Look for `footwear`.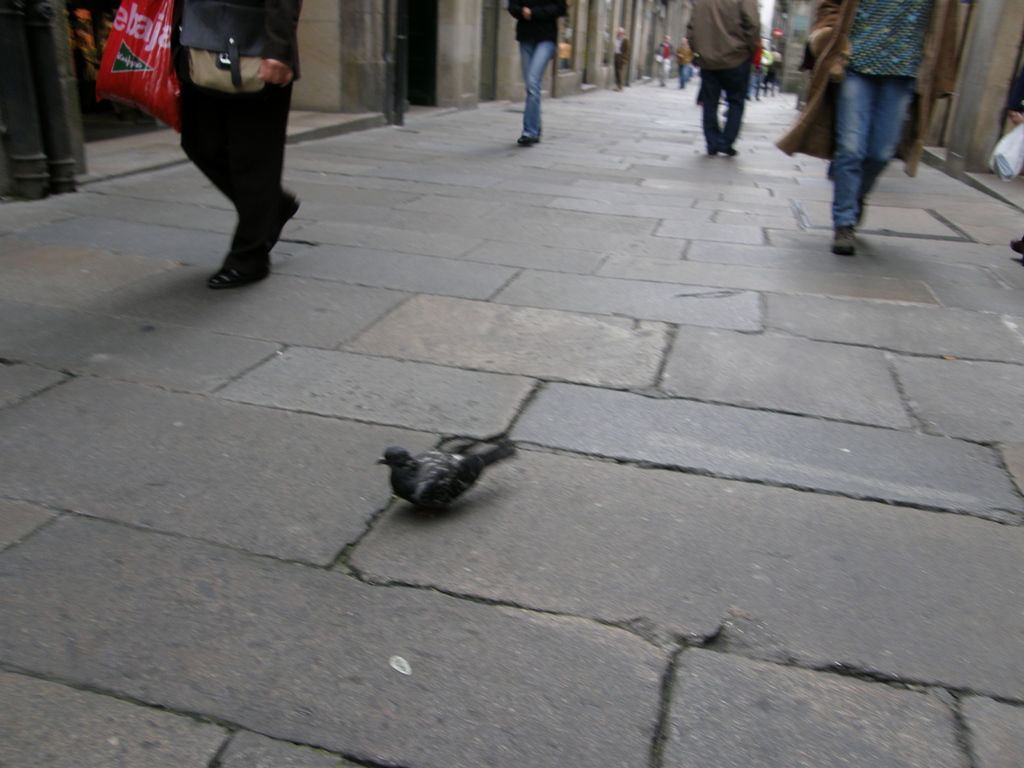
Found: detection(276, 190, 297, 250).
